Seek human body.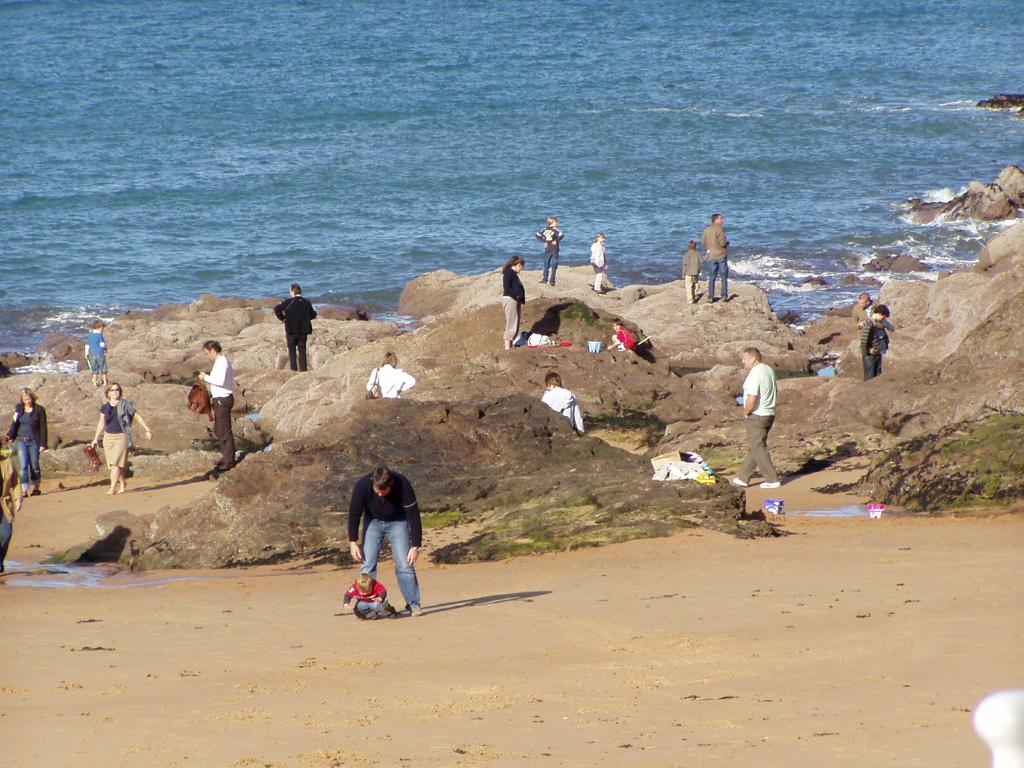
region(681, 239, 697, 307).
